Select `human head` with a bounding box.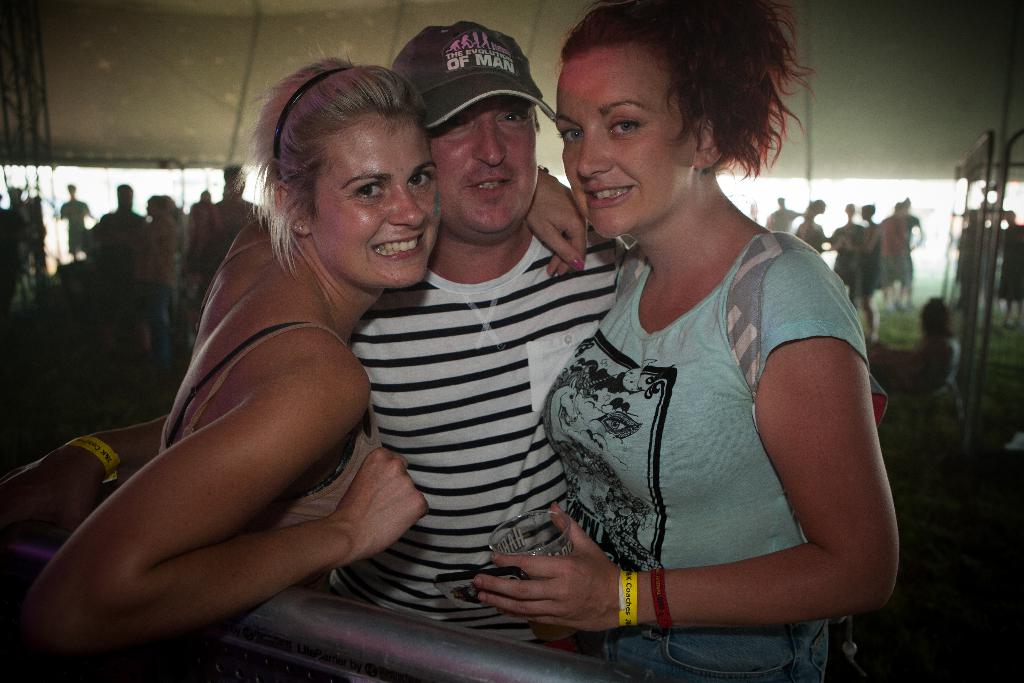
[385, 21, 538, 231].
